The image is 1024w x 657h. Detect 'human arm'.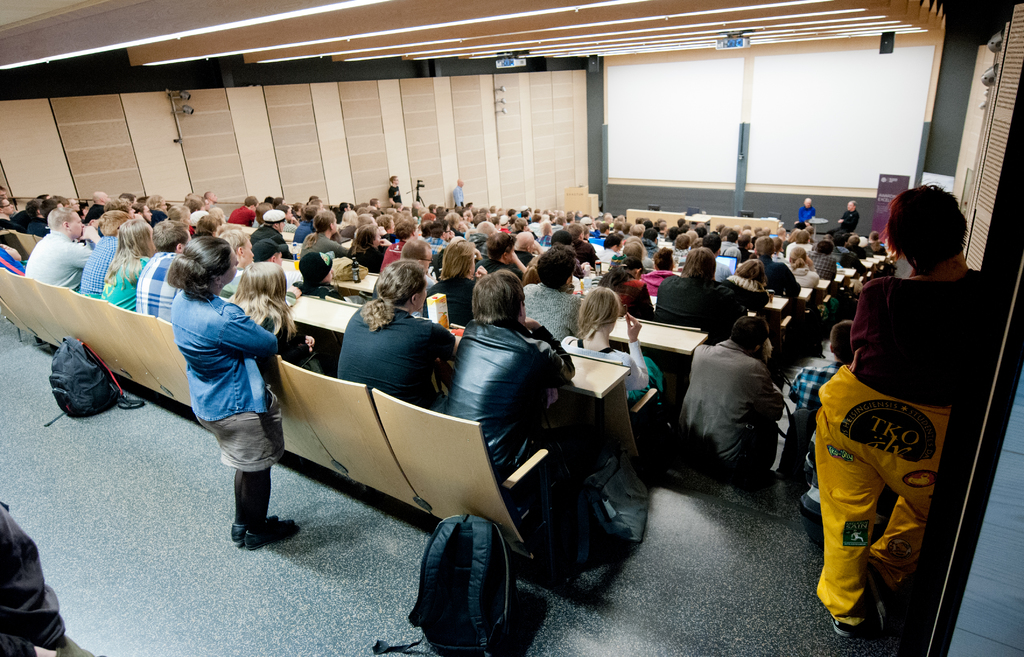
Detection: 850:274:891:345.
